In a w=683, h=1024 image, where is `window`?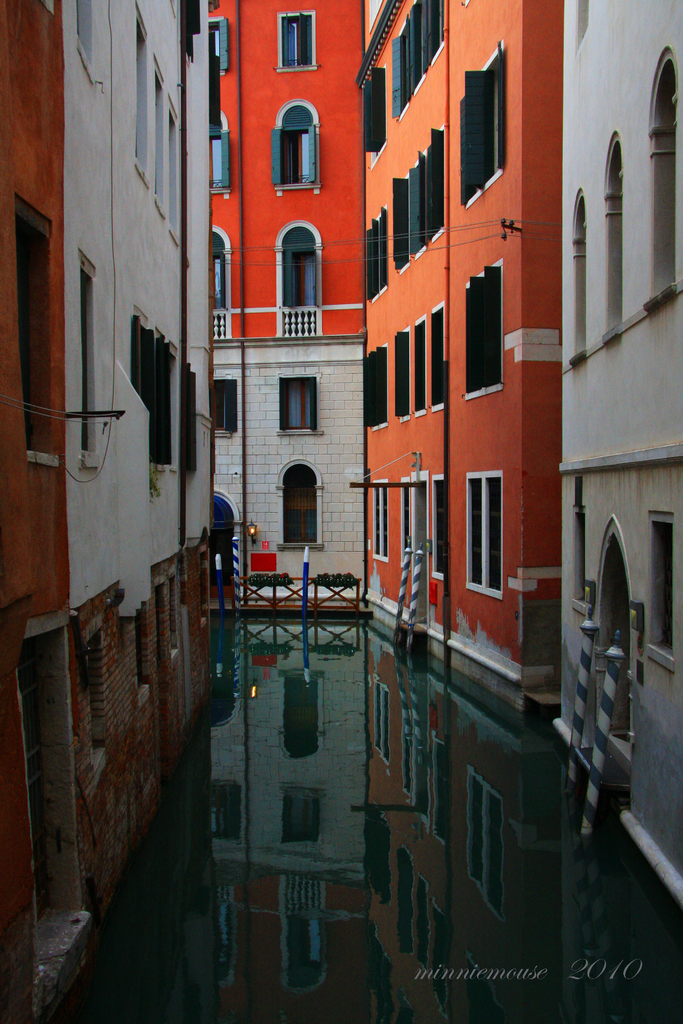
Rect(358, 338, 386, 433).
